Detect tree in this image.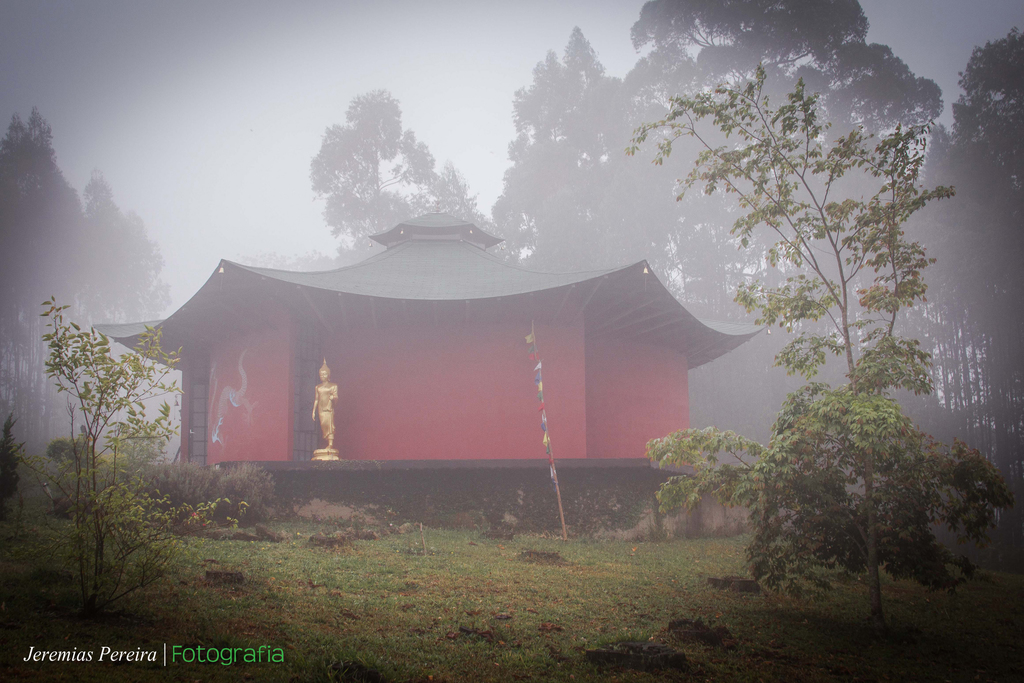
Detection: [0, 292, 249, 609].
